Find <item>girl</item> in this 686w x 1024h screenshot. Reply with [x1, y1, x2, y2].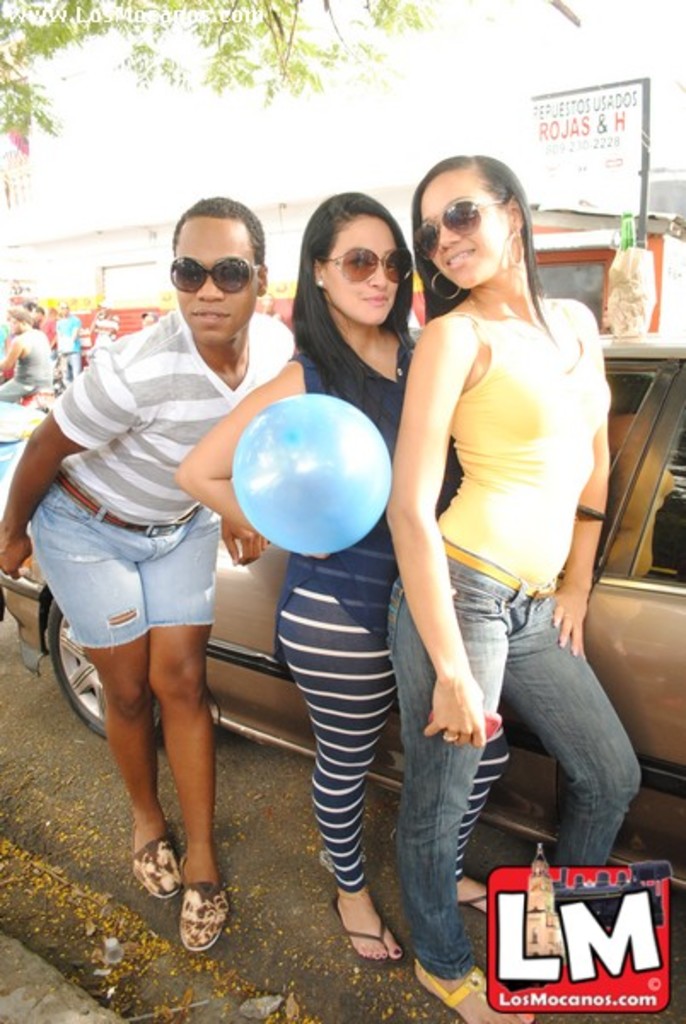
[177, 189, 471, 963].
